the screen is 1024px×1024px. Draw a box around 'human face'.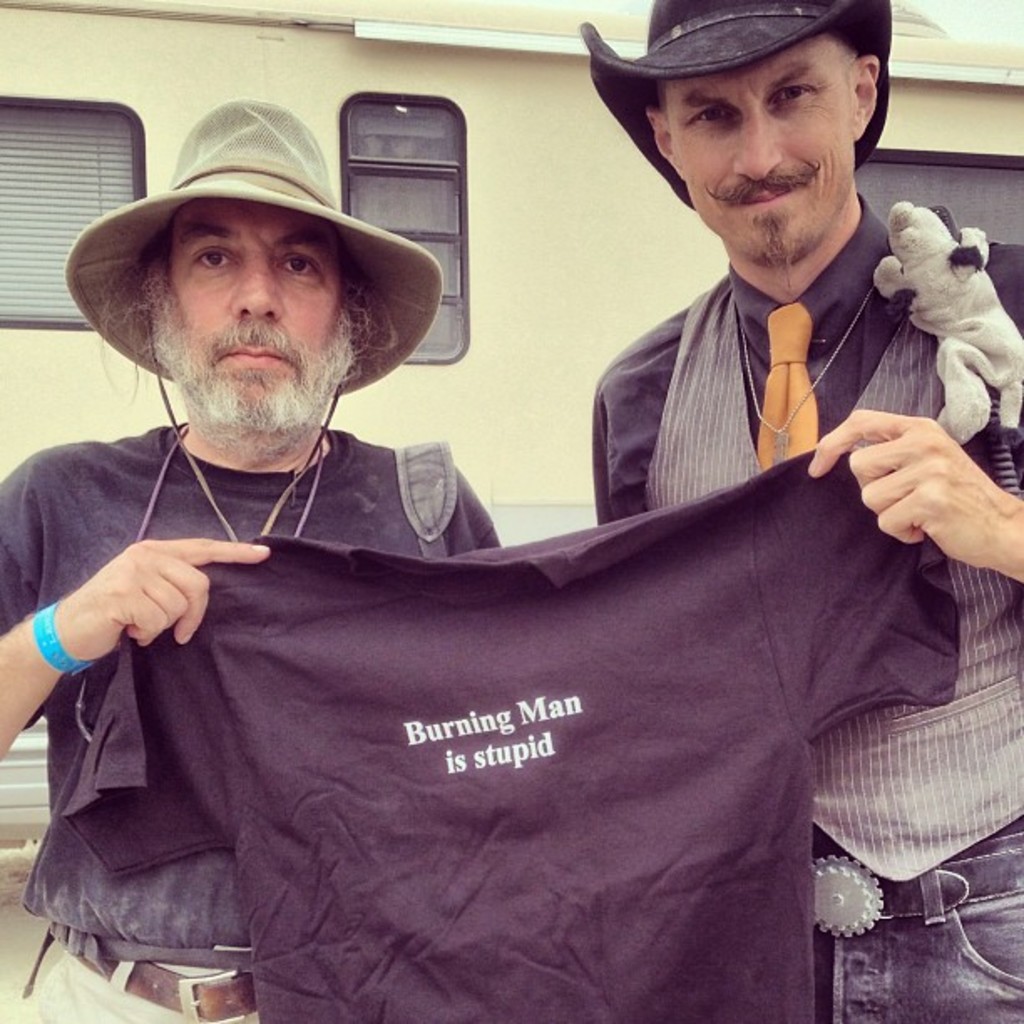
x1=151, y1=212, x2=371, y2=443.
